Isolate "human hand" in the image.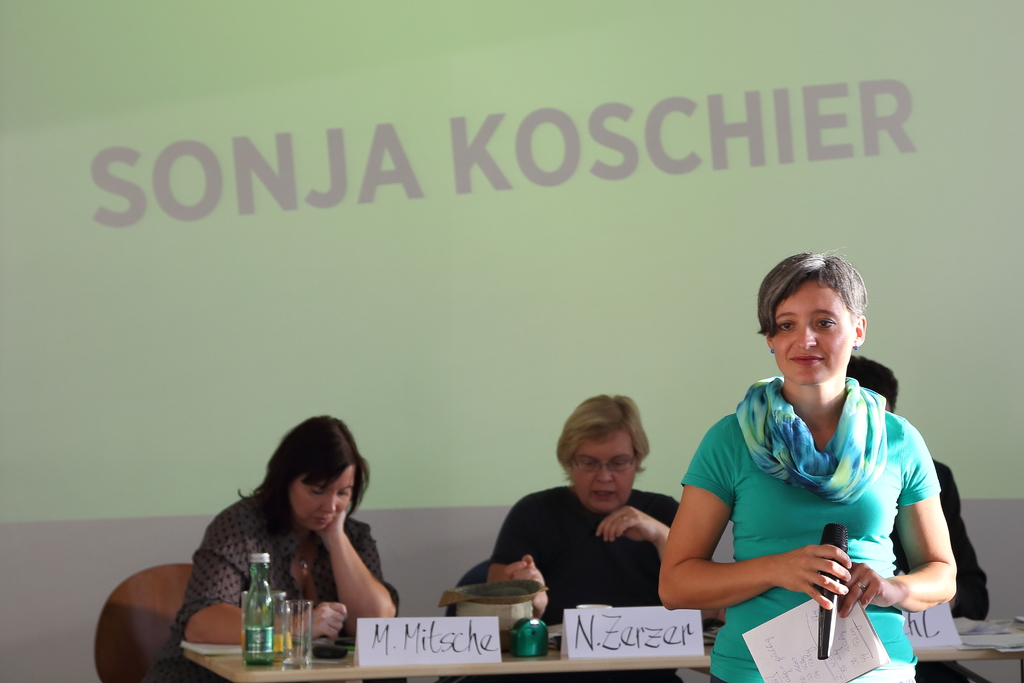
Isolated region: 595,503,666,542.
